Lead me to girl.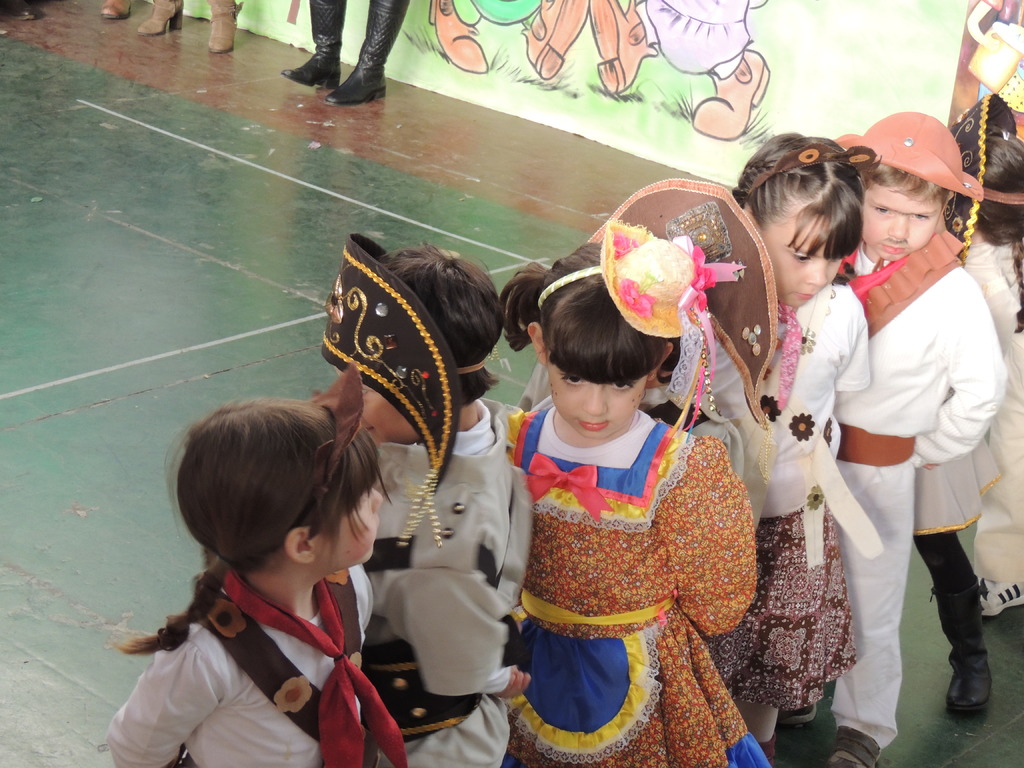
Lead to 309:244:531:767.
